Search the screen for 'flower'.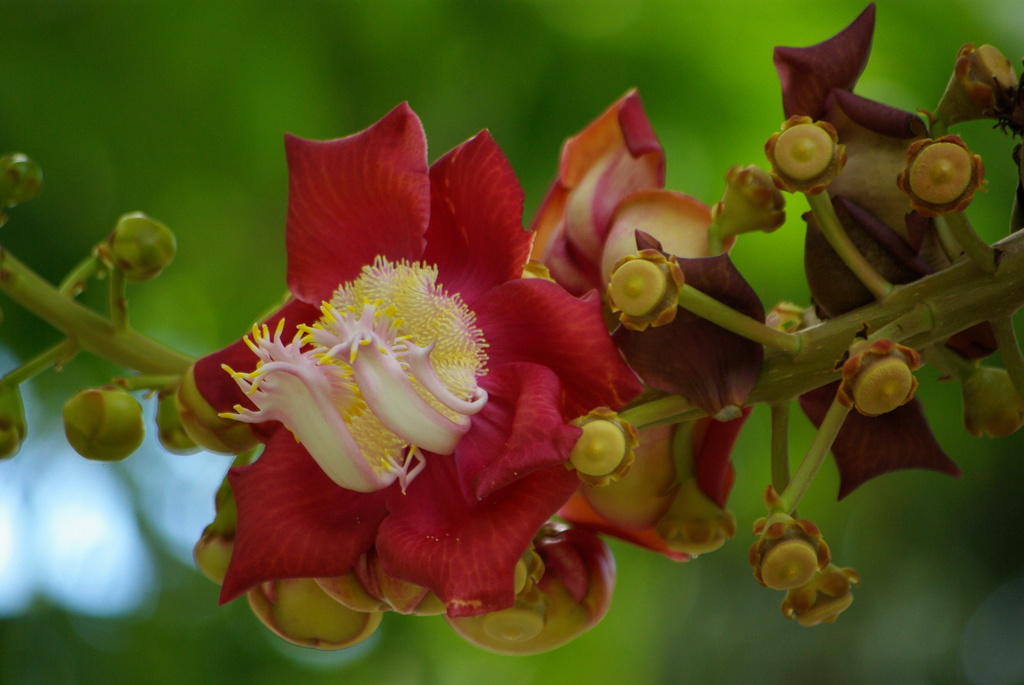
Found at detection(195, 133, 610, 650).
